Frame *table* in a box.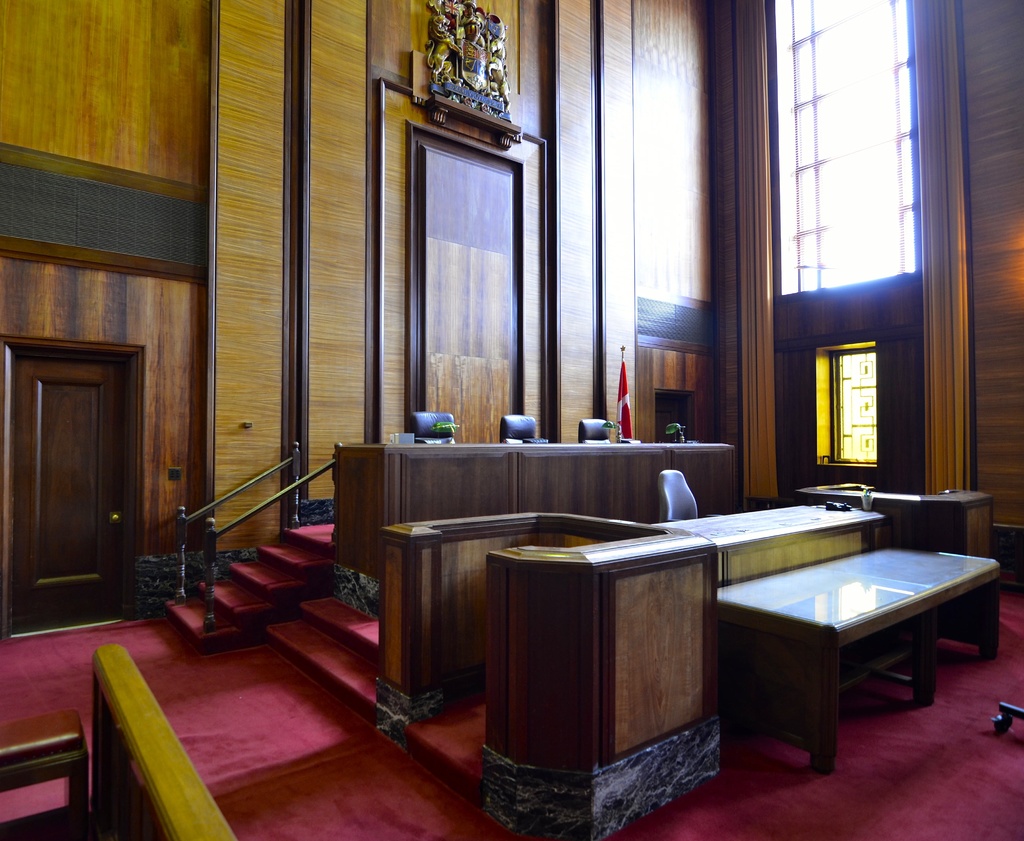
<bbox>328, 439, 740, 579</bbox>.
